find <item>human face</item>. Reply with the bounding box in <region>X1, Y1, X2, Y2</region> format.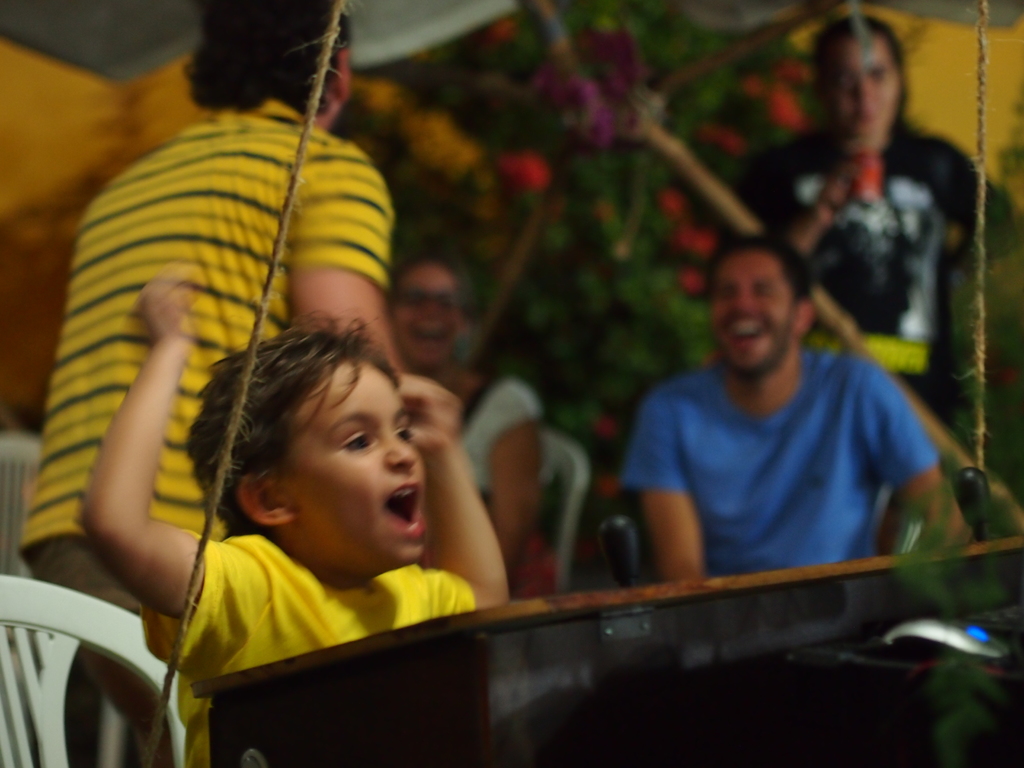
<region>291, 364, 428, 568</region>.
